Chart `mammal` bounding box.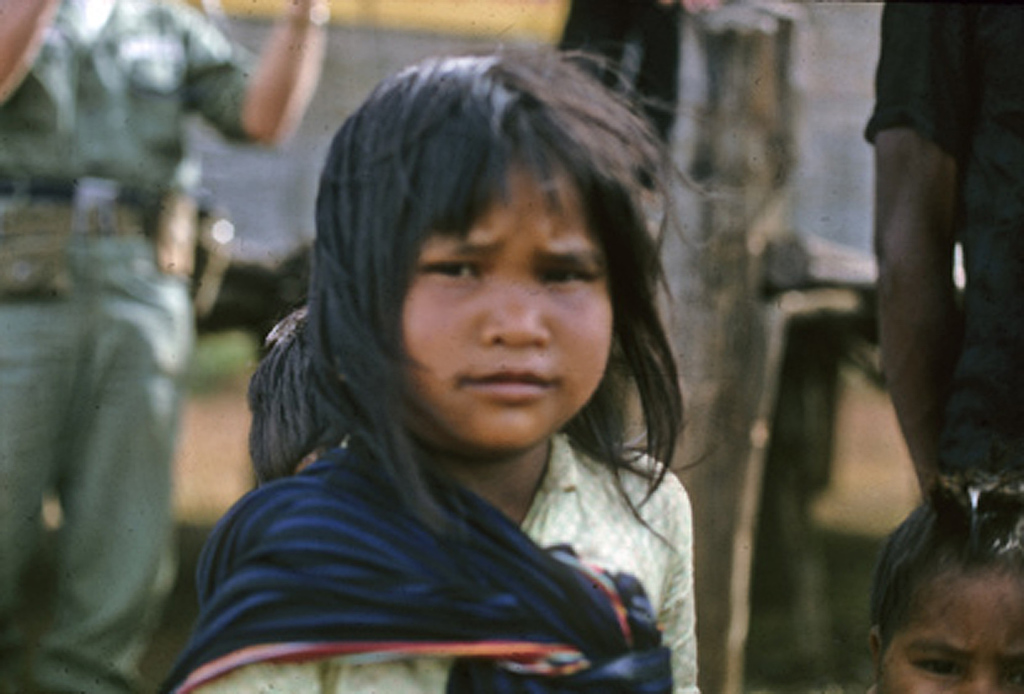
Charted: l=863, t=4, r=1023, b=496.
